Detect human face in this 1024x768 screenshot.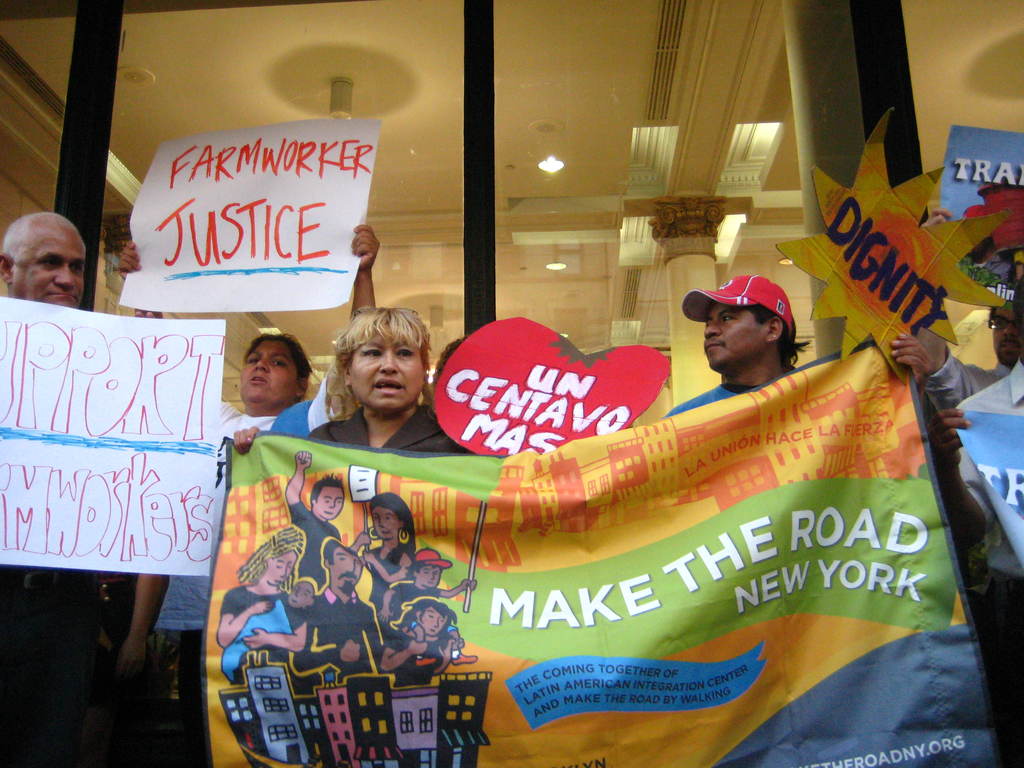
Detection: x1=264 y1=543 x2=292 y2=589.
